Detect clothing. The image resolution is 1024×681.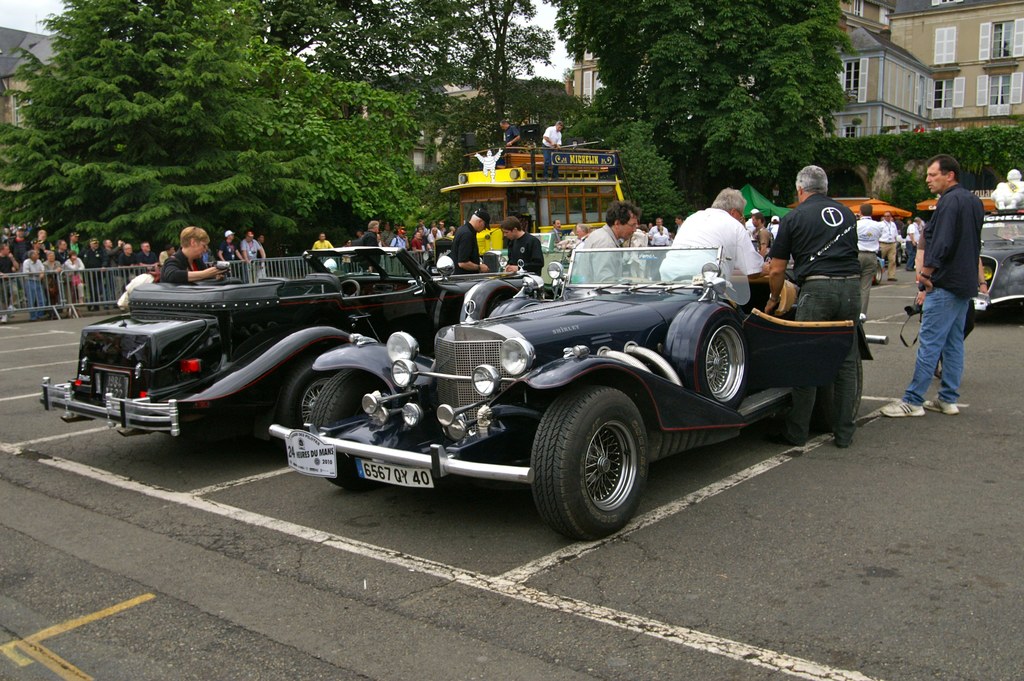
0/252/11/297.
